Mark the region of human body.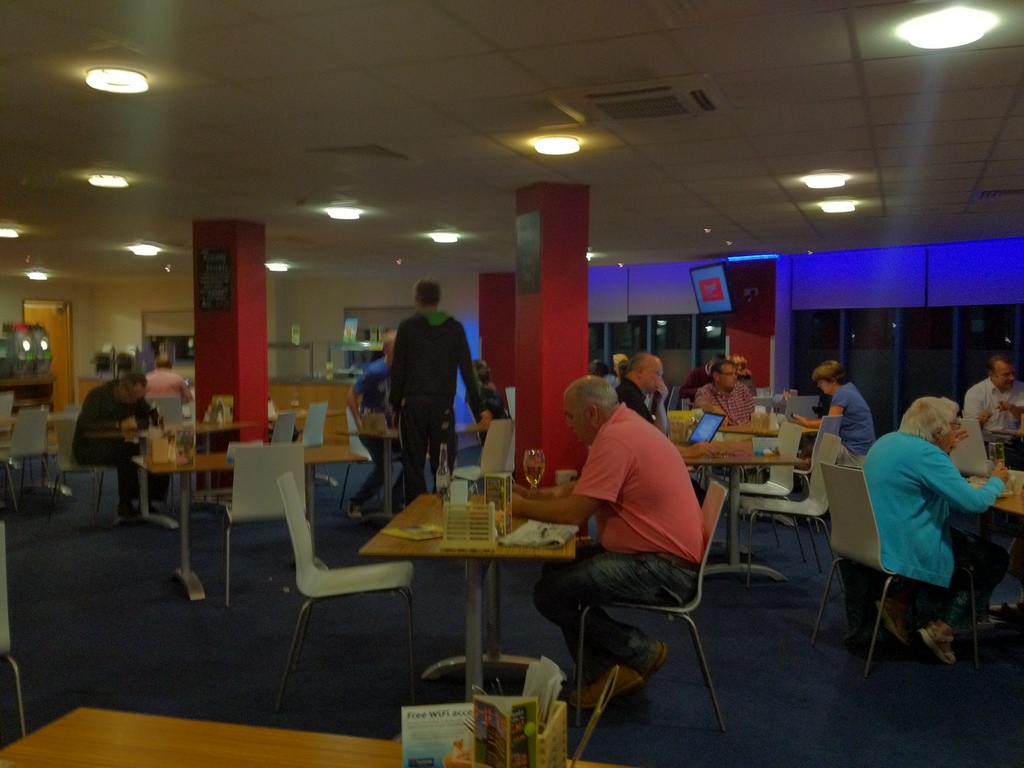
Region: rect(554, 351, 690, 653).
